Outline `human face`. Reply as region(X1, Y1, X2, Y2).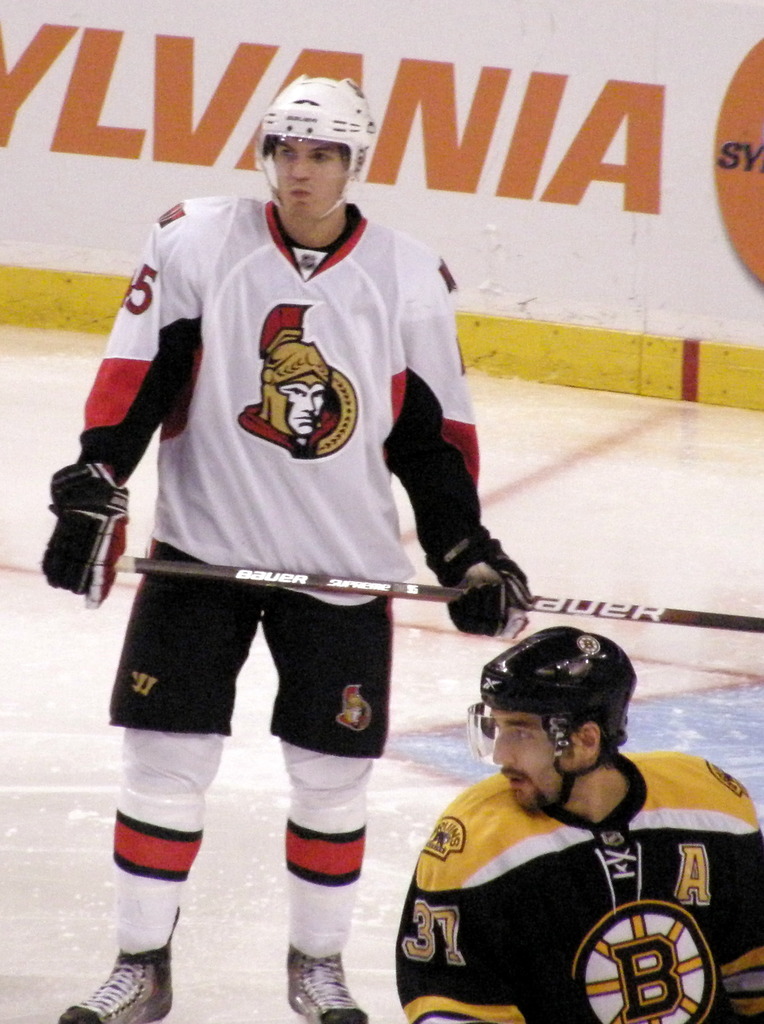
region(492, 709, 584, 809).
